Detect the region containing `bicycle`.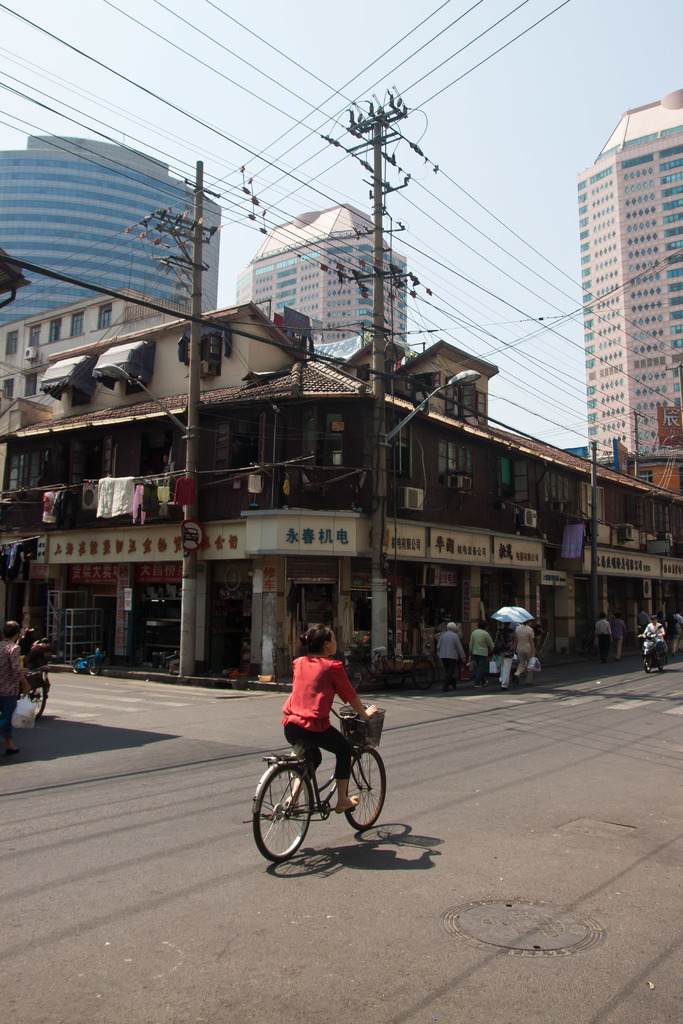
[x1=253, y1=707, x2=398, y2=865].
